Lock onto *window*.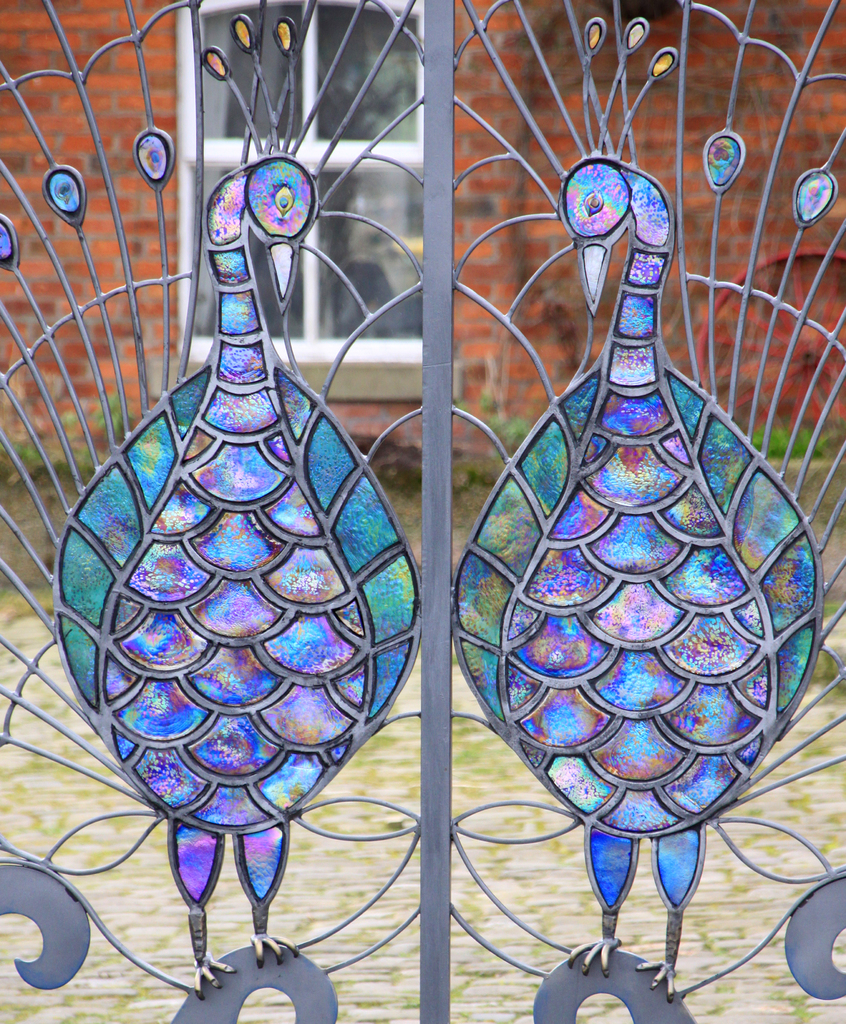
Locked: box(144, 0, 461, 394).
